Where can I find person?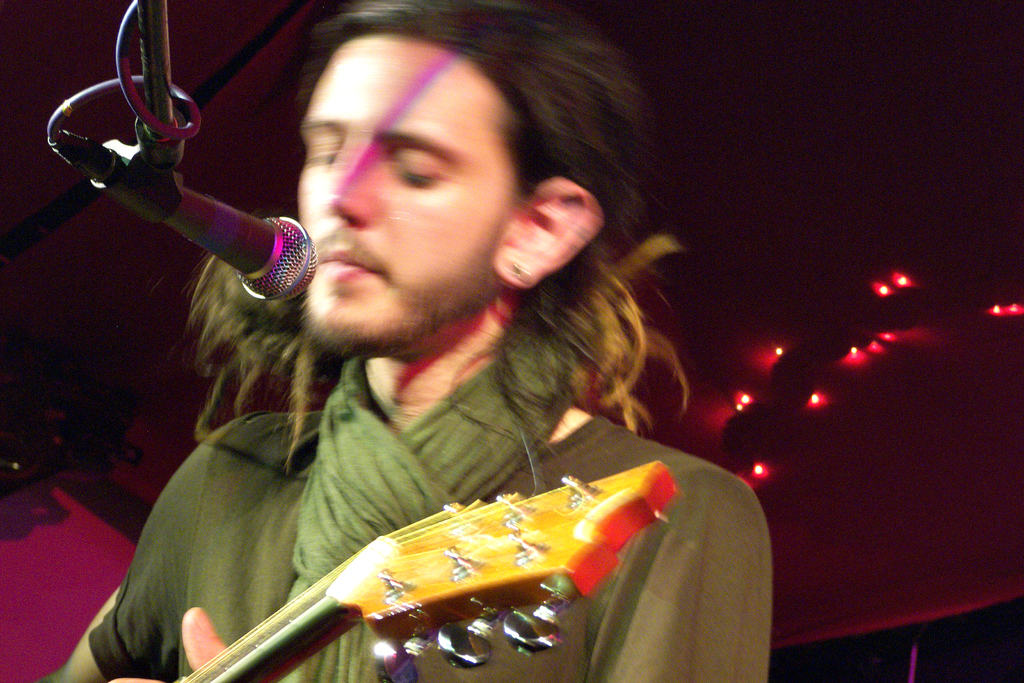
You can find it at locate(37, 0, 773, 682).
